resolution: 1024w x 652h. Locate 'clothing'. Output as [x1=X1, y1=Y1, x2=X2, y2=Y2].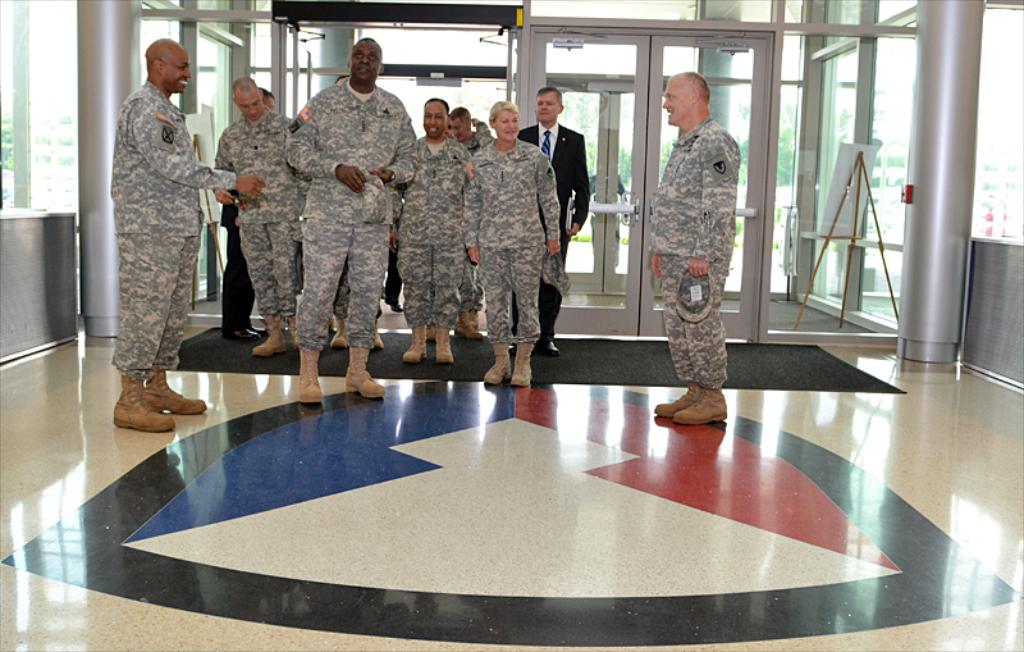
[x1=293, y1=77, x2=415, y2=319].
